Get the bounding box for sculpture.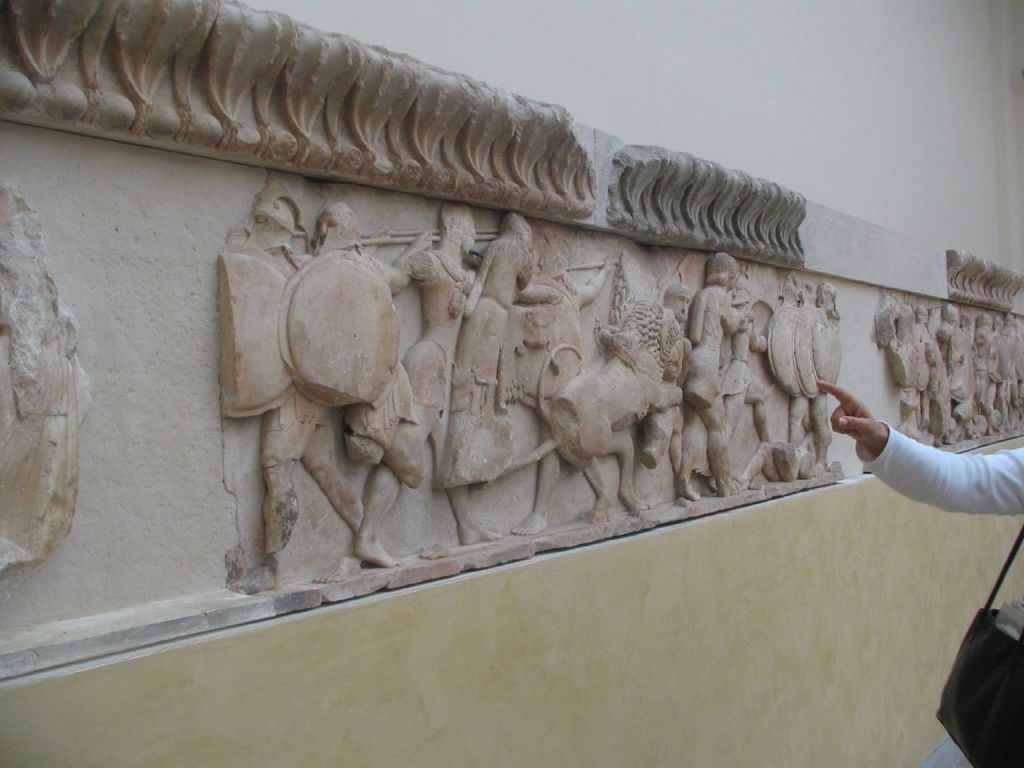
(760, 270, 826, 478).
